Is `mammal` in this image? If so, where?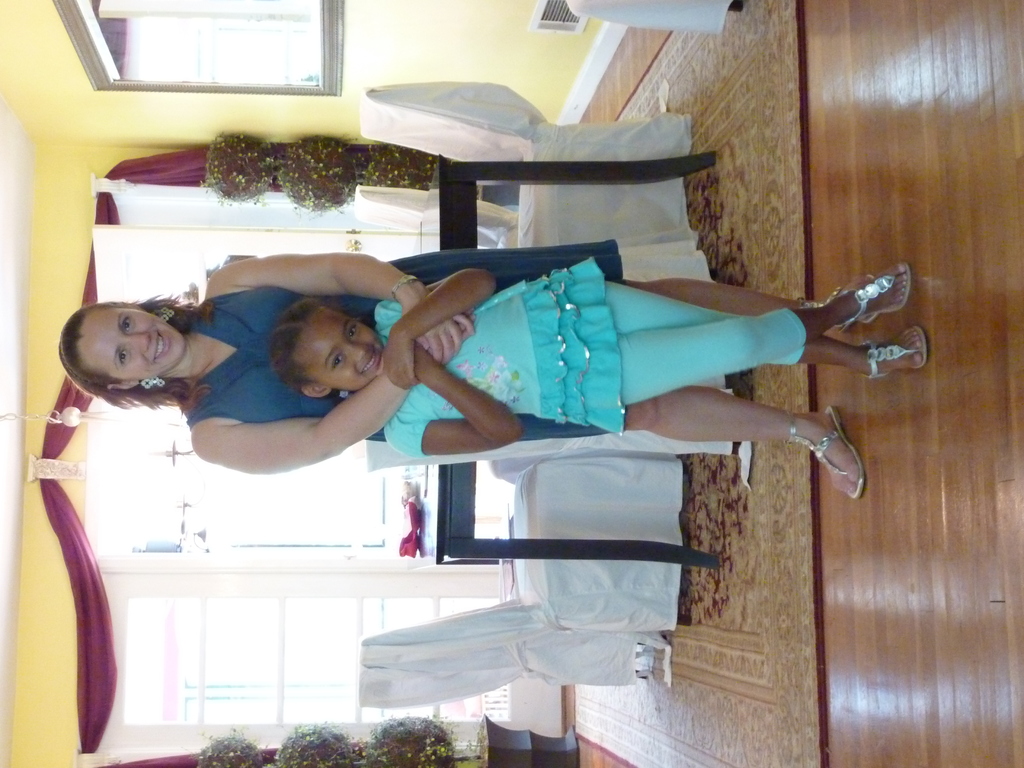
Yes, at crop(60, 260, 871, 507).
